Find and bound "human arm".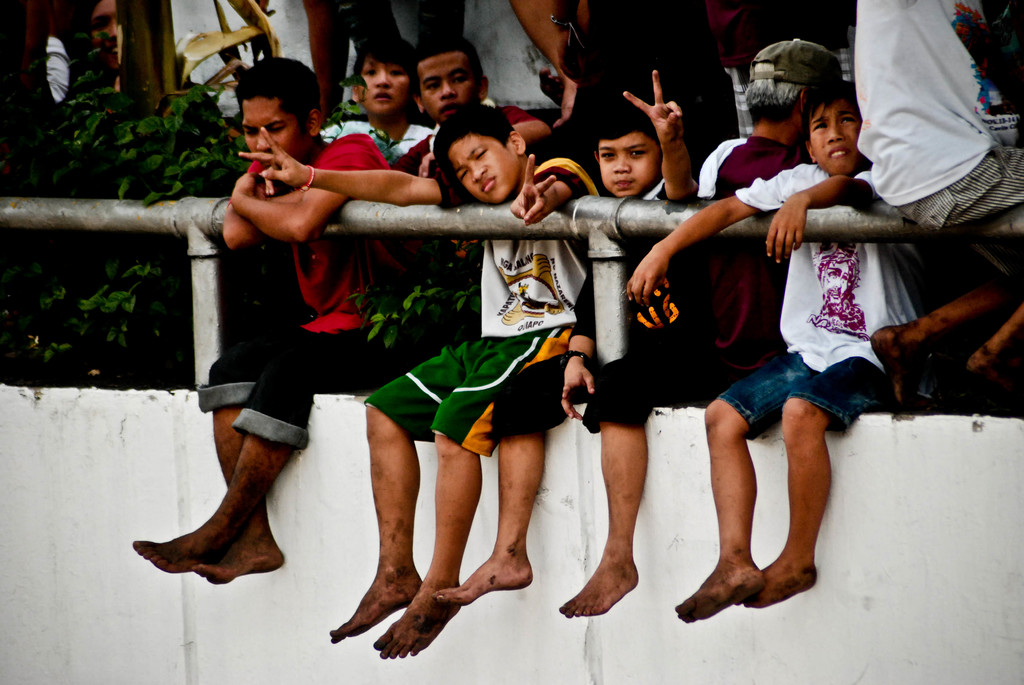
Bound: <bbox>236, 128, 467, 207</bbox>.
